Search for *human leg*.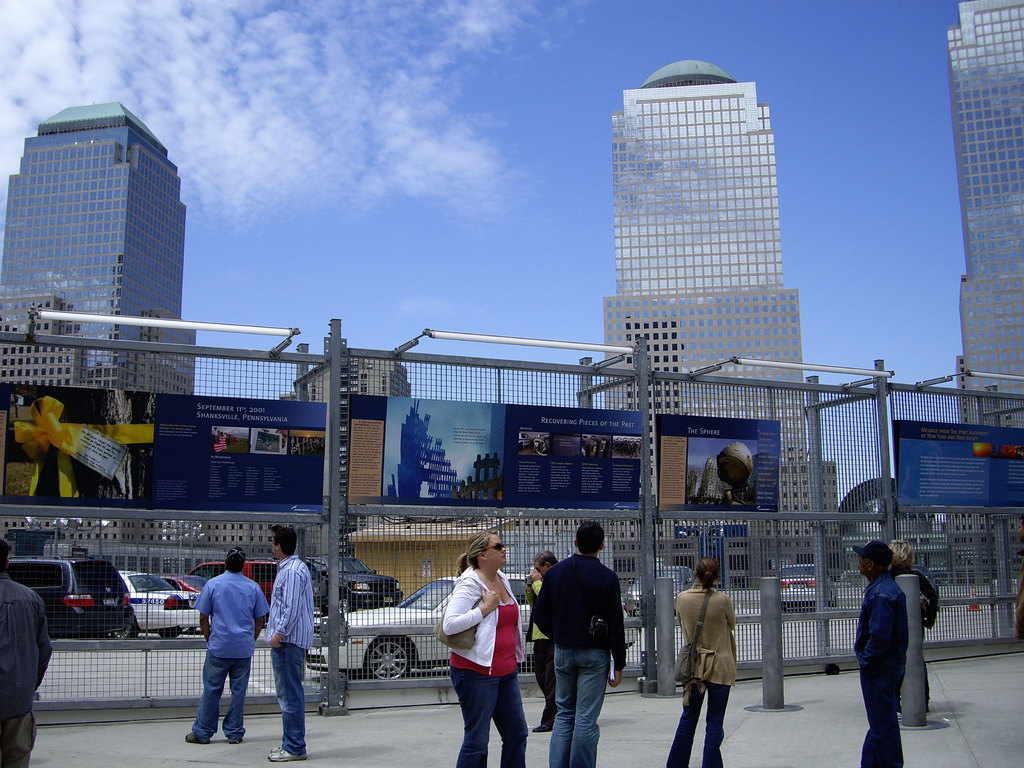
Found at box=[502, 674, 526, 767].
